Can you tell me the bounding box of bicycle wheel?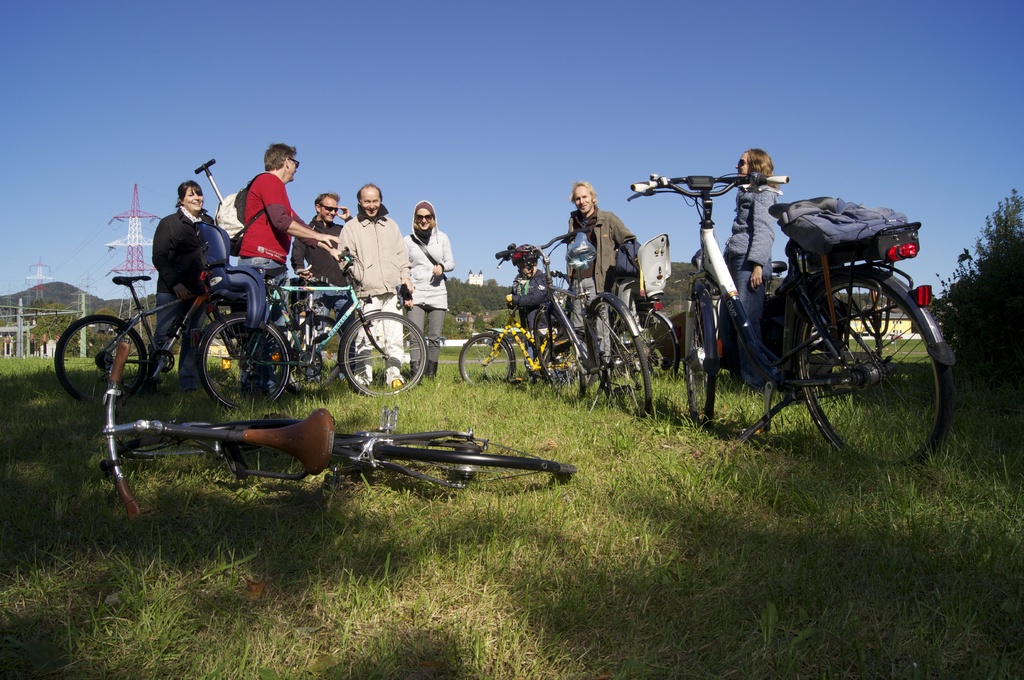
(x1=194, y1=313, x2=289, y2=413).
